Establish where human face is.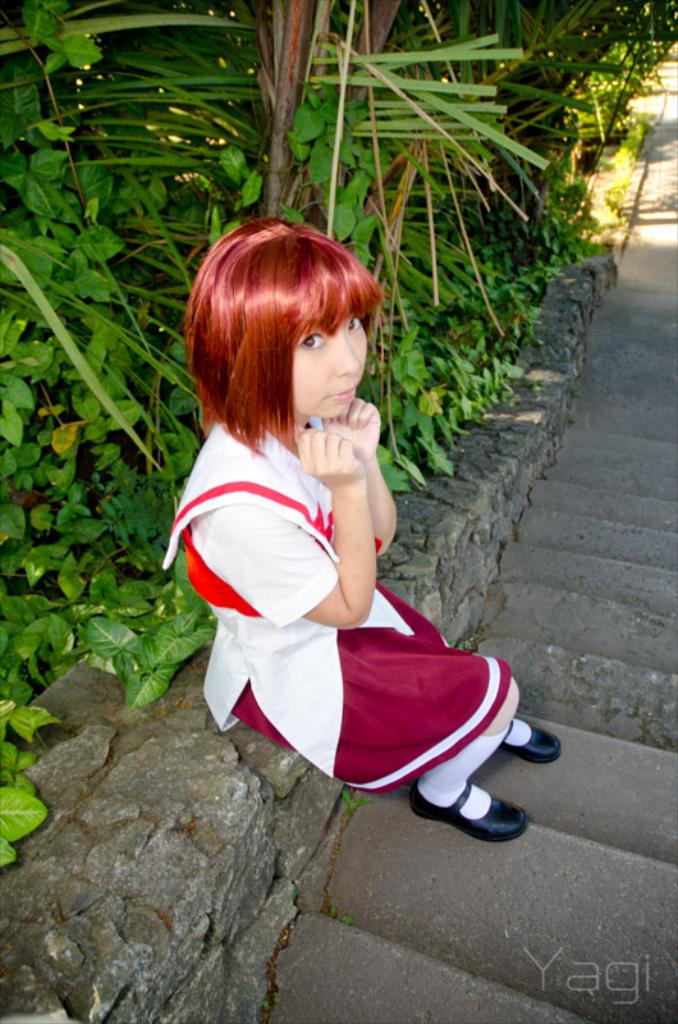
Established at bbox=[283, 301, 368, 428].
